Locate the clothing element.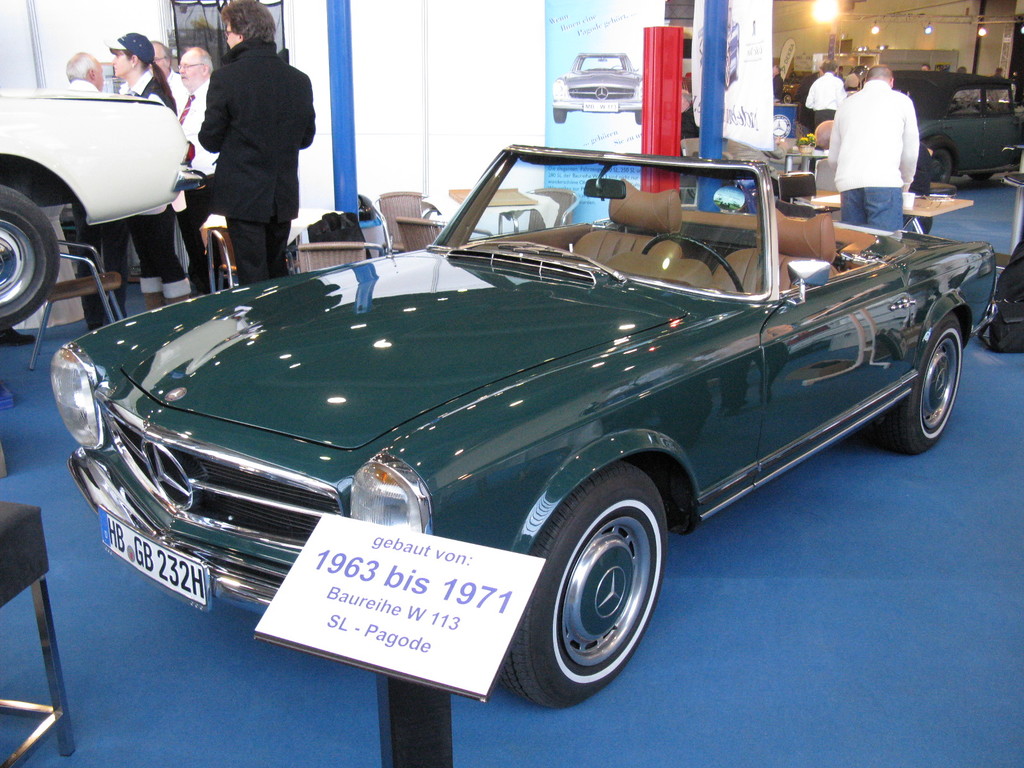
Element bbox: <region>801, 76, 842, 118</region>.
